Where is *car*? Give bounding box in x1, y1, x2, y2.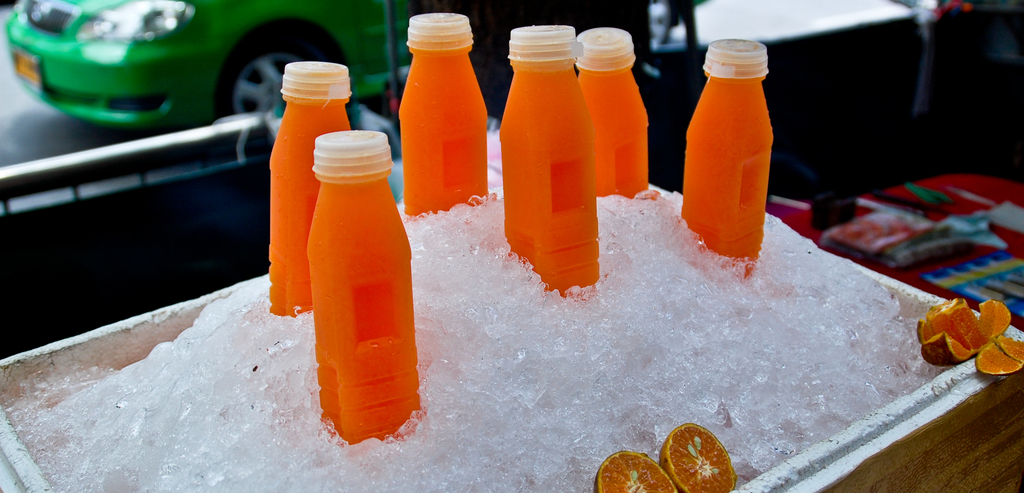
8, 0, 433, 137.
